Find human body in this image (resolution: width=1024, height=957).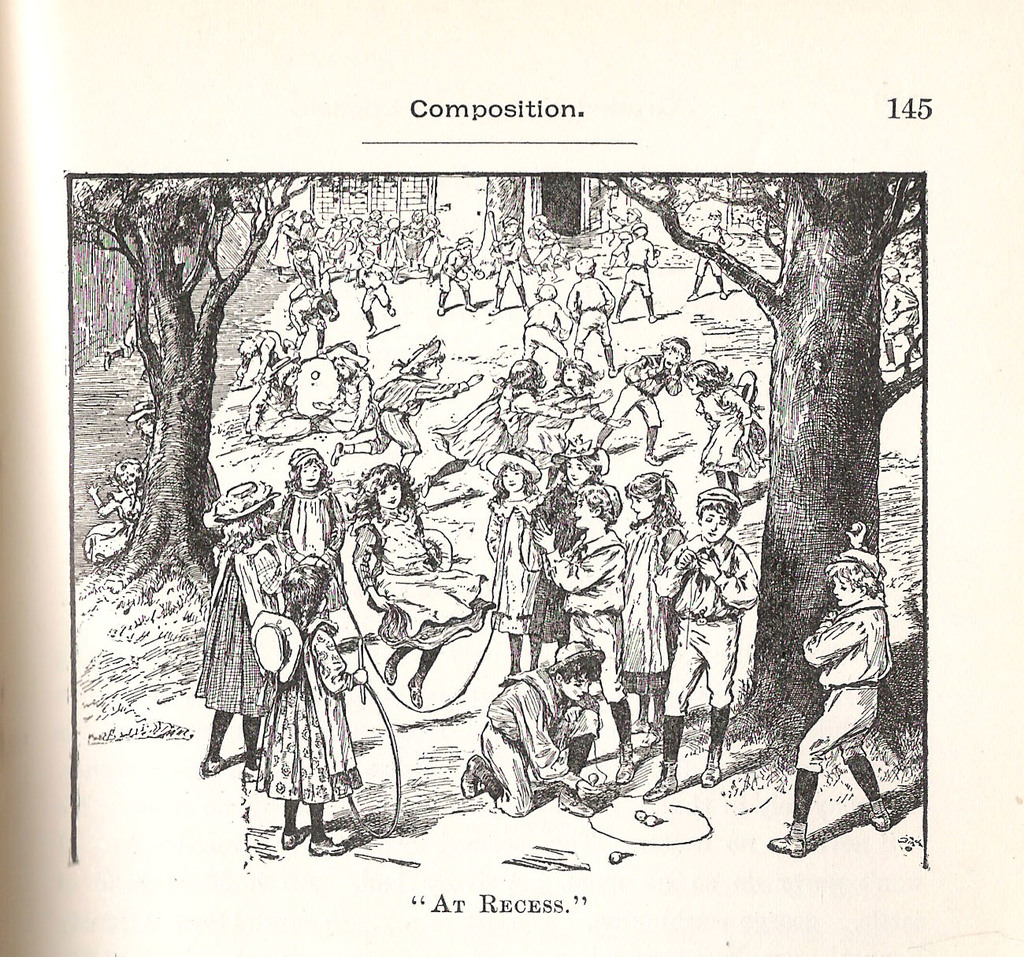
{"left": 617, "top": 223, "right": 655, "bottom": 328}.
